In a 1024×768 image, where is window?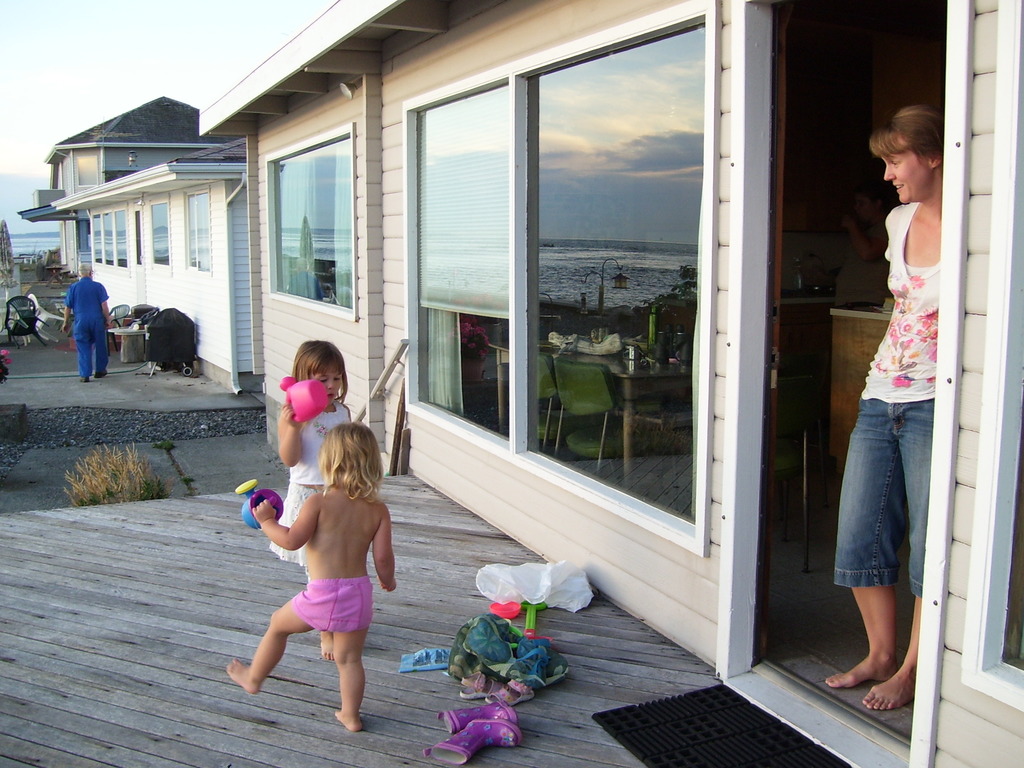
{"left": 412, "top": 74, "right": 513, "bottom": 445}.
